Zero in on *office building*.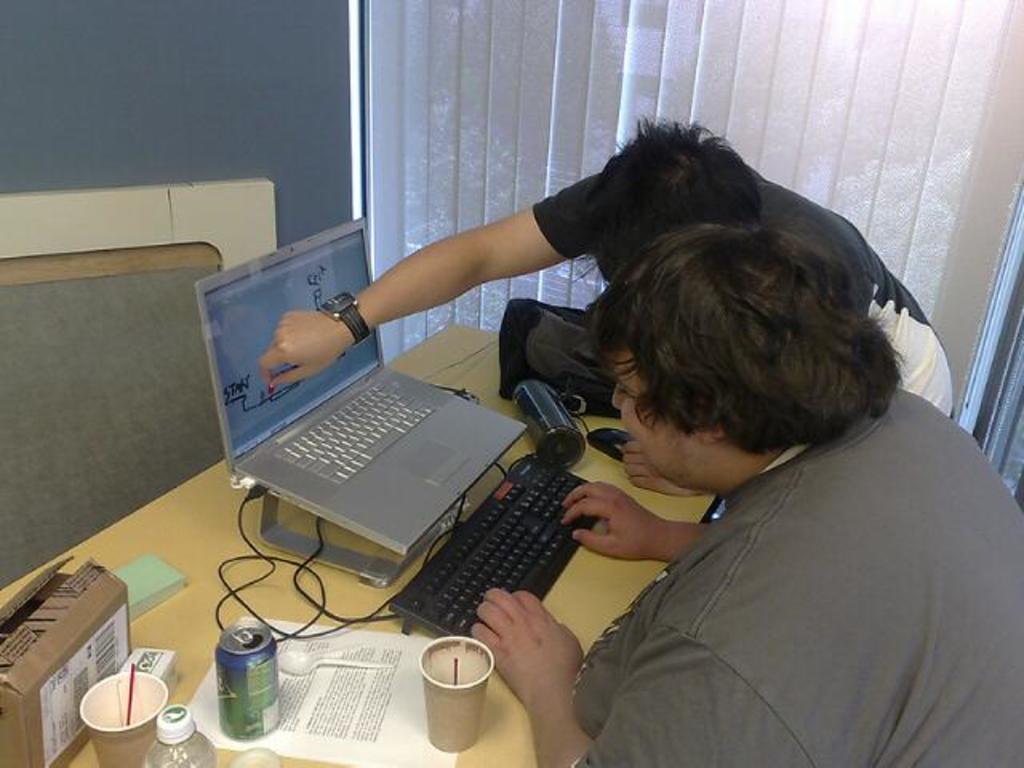
Zeroed in: (x1=0, y1=0, x2=1022, y2=766).
